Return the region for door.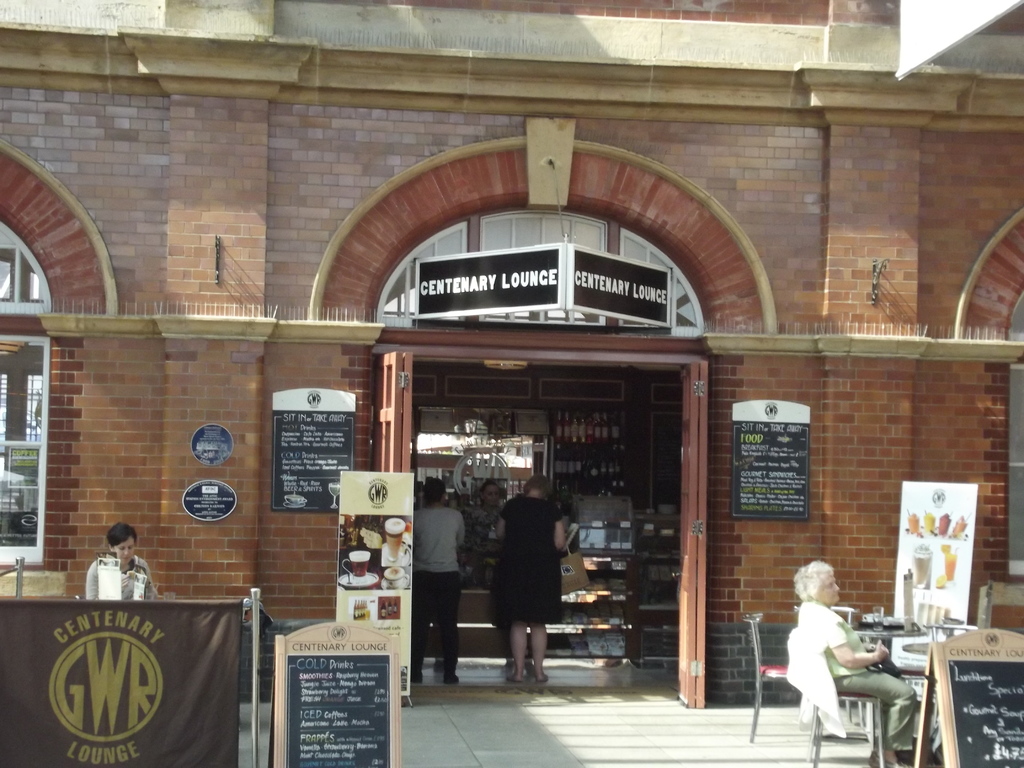
{"x1": 369, "y1": 349, "x2": 414, "y2": 707}.
